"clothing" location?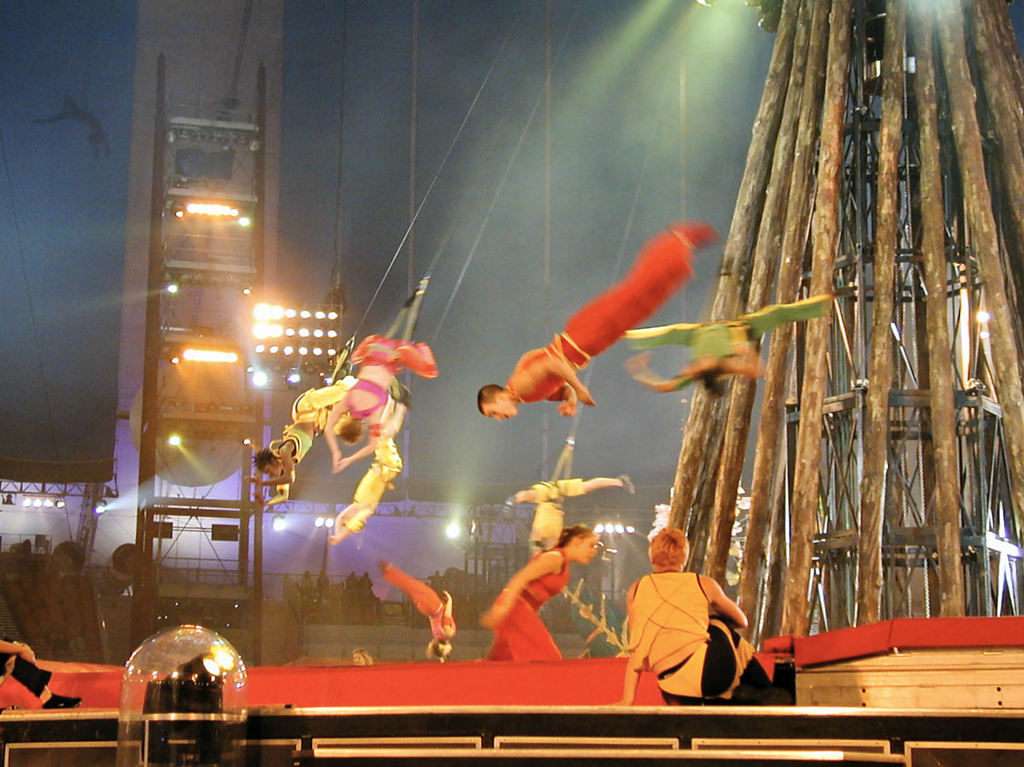
bbox=(342, 435, 404, 531)
